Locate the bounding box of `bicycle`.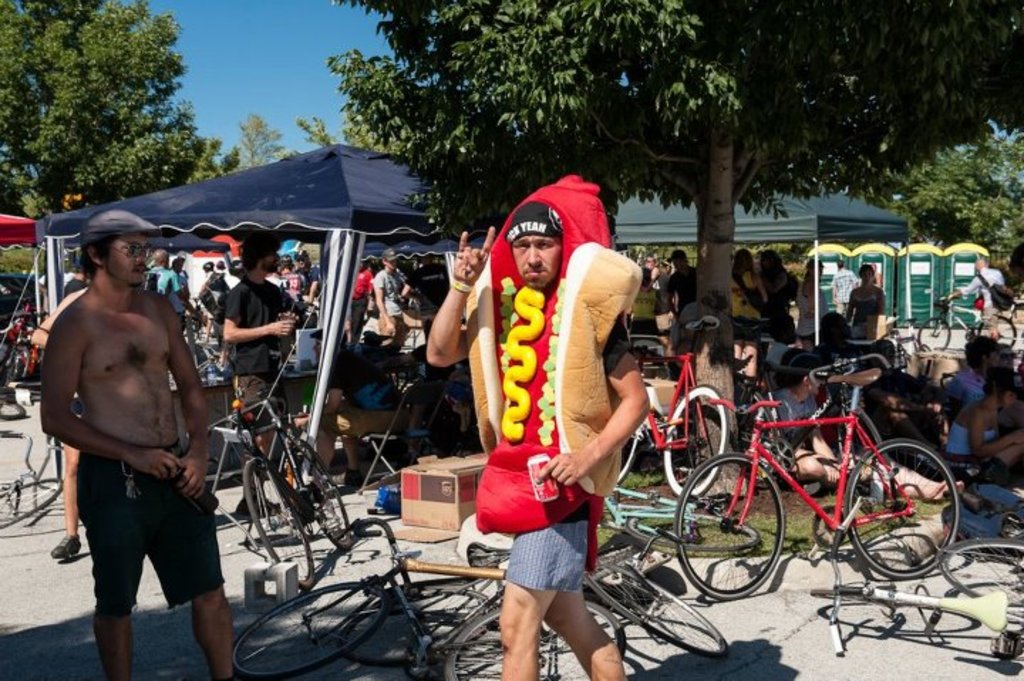
Bounding box: region(484, 547, 732, 672).
